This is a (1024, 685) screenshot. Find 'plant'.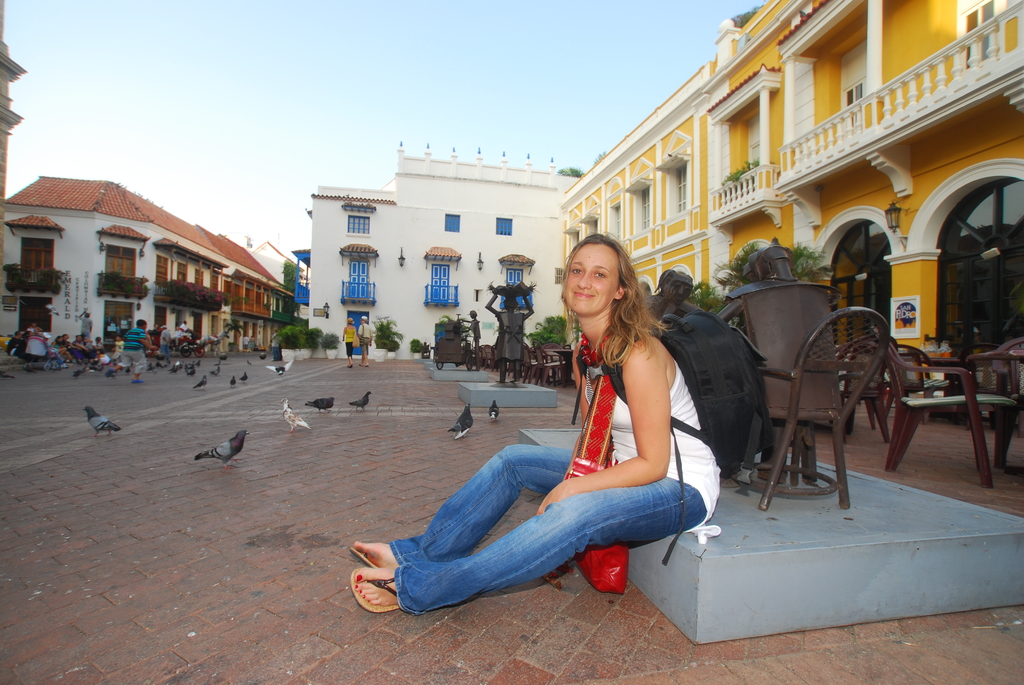
Bounding box: <box>712,237,766,286</box>.
